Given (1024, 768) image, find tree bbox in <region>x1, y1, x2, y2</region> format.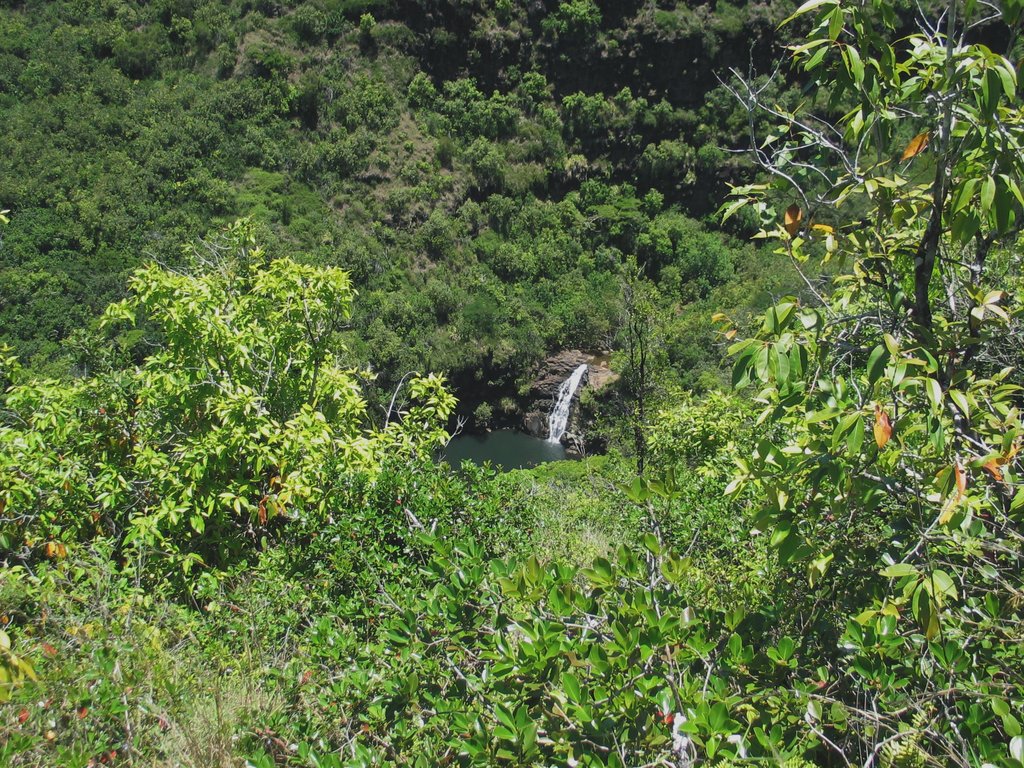
<region>612, 255, 666, 477</region>.
